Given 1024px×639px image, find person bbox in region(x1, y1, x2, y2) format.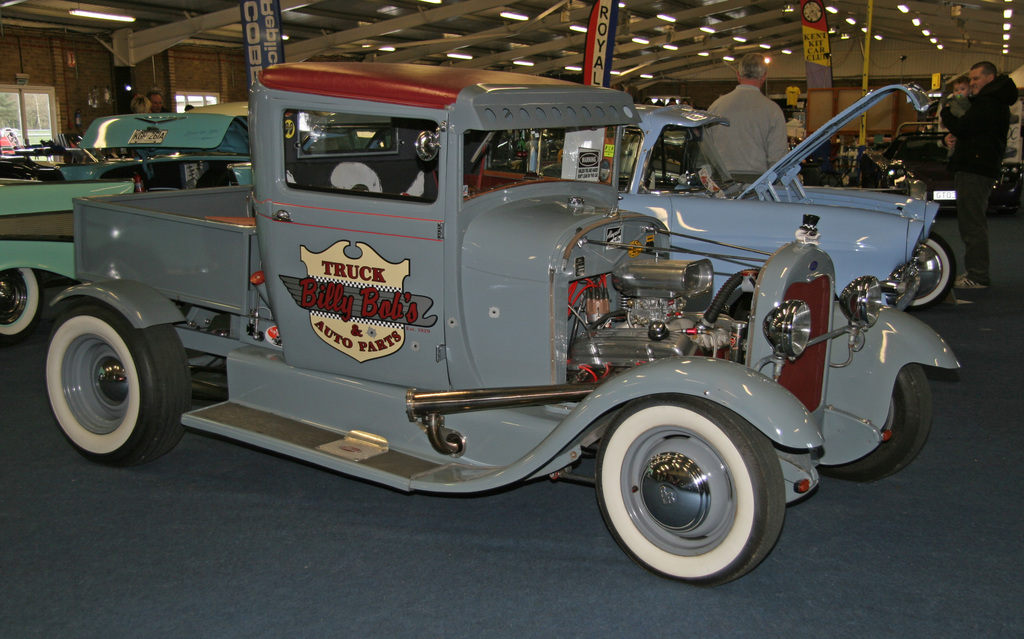
region(642, 97, 653, 112).
